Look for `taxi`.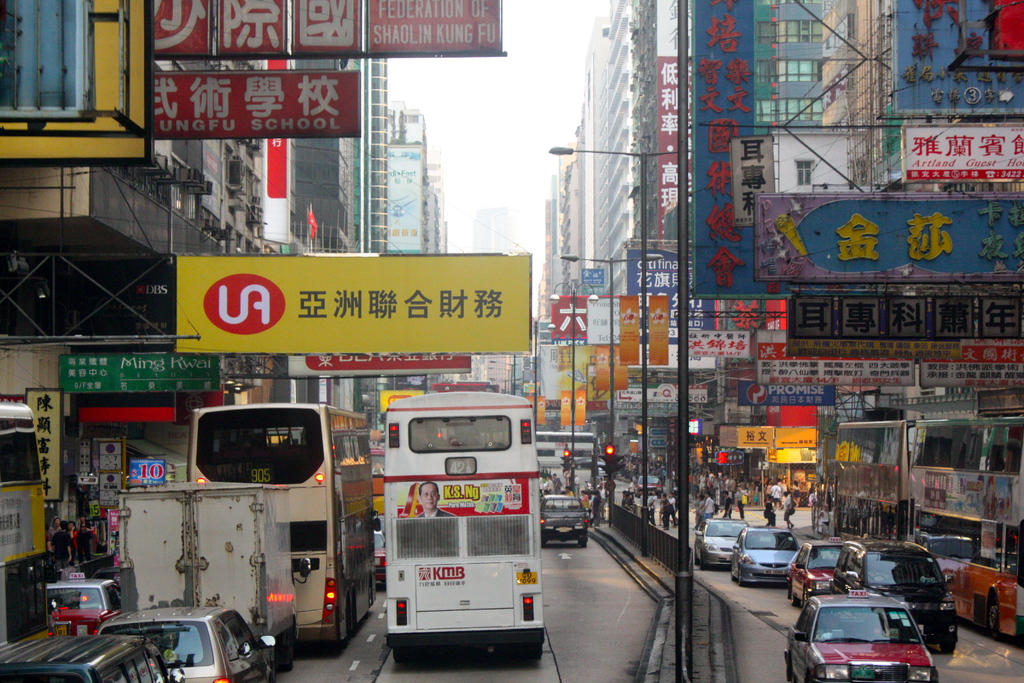
Found: 786:536:849:612.
